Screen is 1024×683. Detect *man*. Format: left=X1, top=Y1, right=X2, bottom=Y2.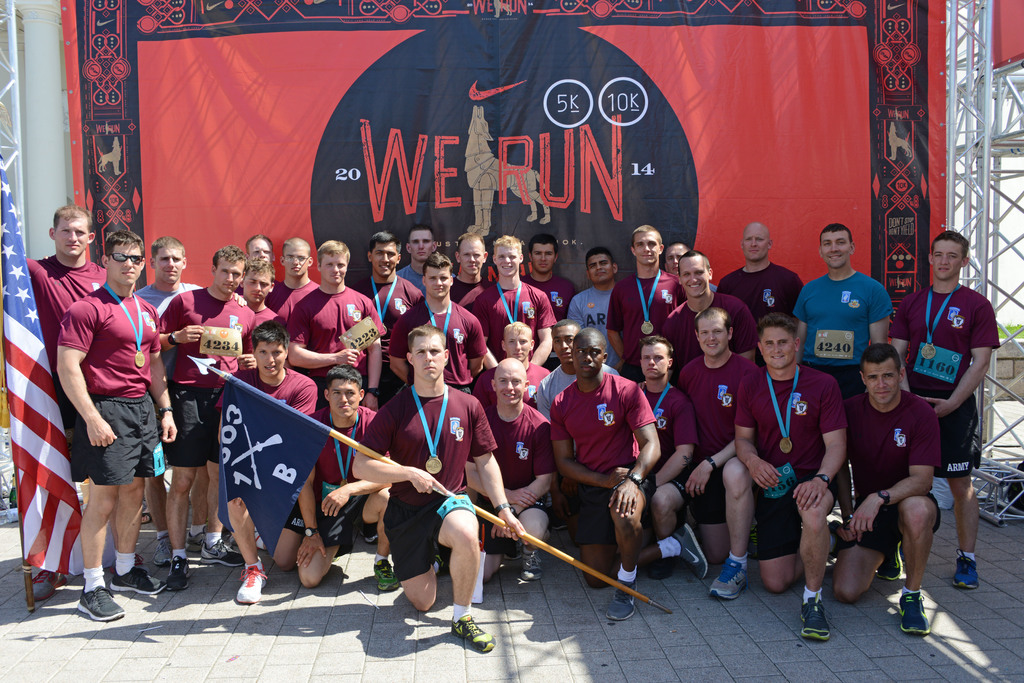
left=731, top=316, right=851, bottom=641.
